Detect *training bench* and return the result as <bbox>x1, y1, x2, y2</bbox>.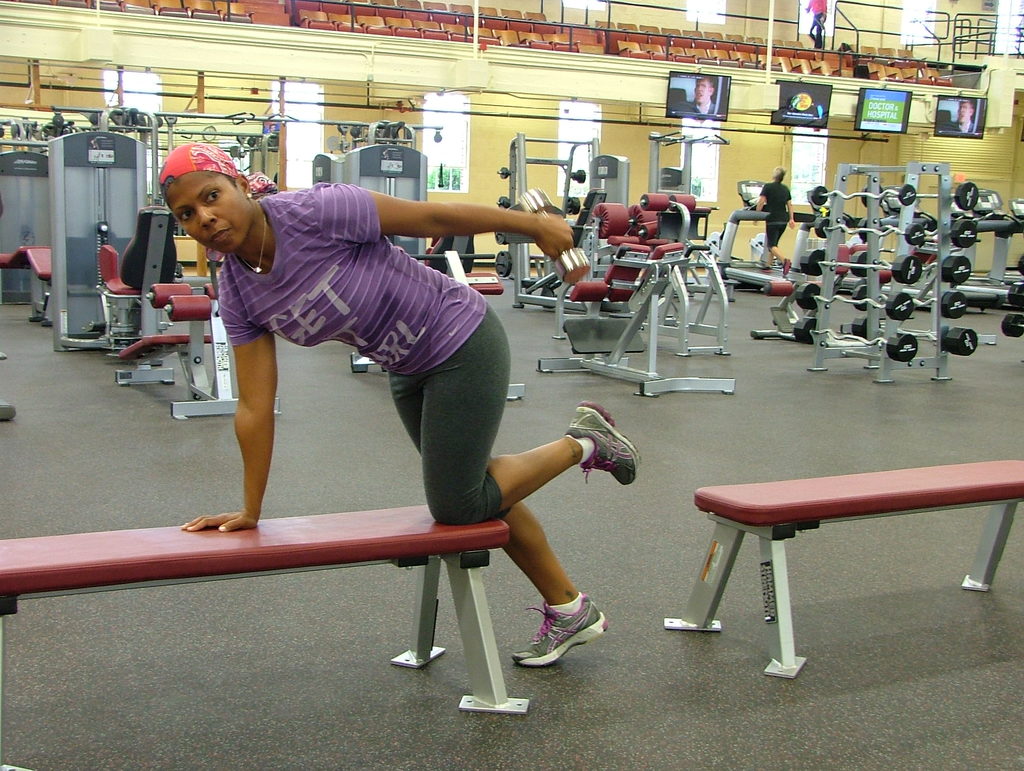
<bbox>112, 280, 284, 417</bbox>.
